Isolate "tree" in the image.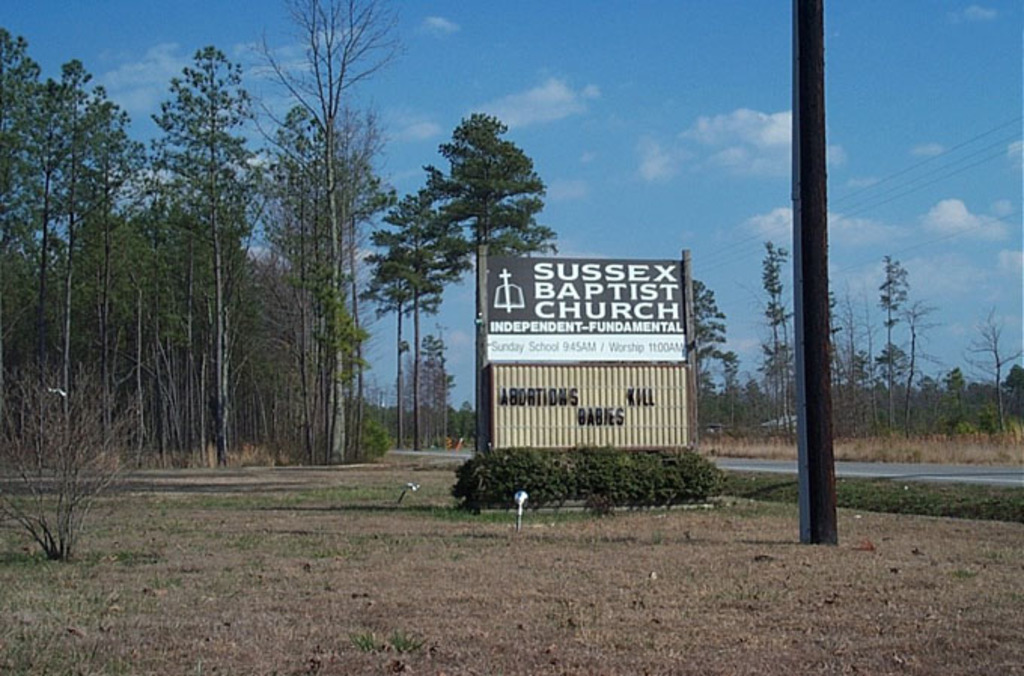
Isolated region: locate(411, 95, 551, 291).
